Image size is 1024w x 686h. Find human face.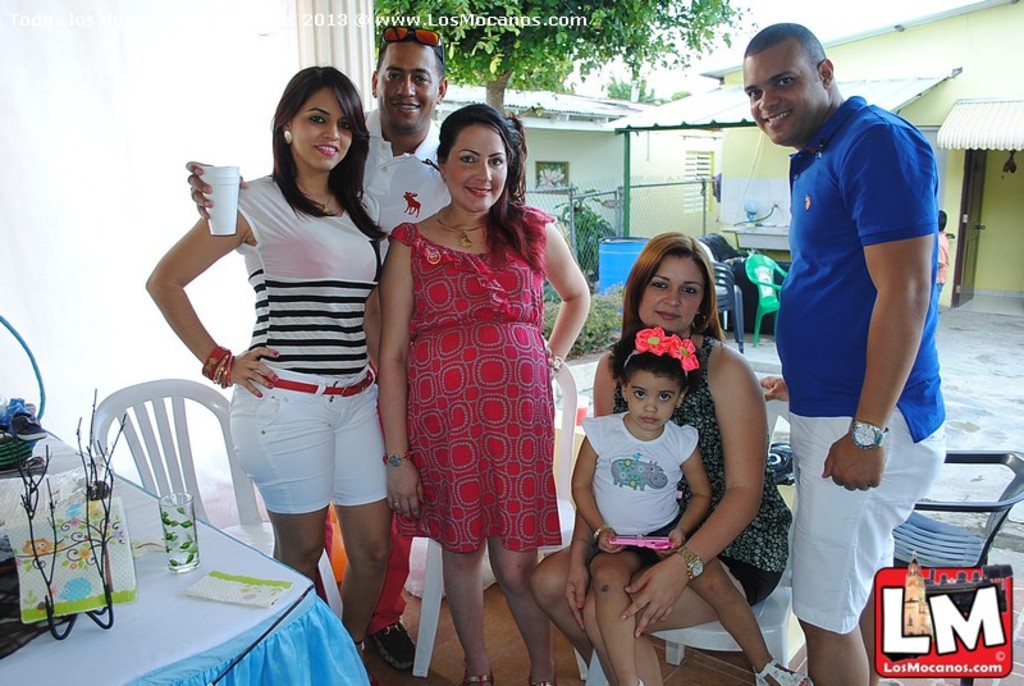
left=627, top=371, right=680, bottom=431.
